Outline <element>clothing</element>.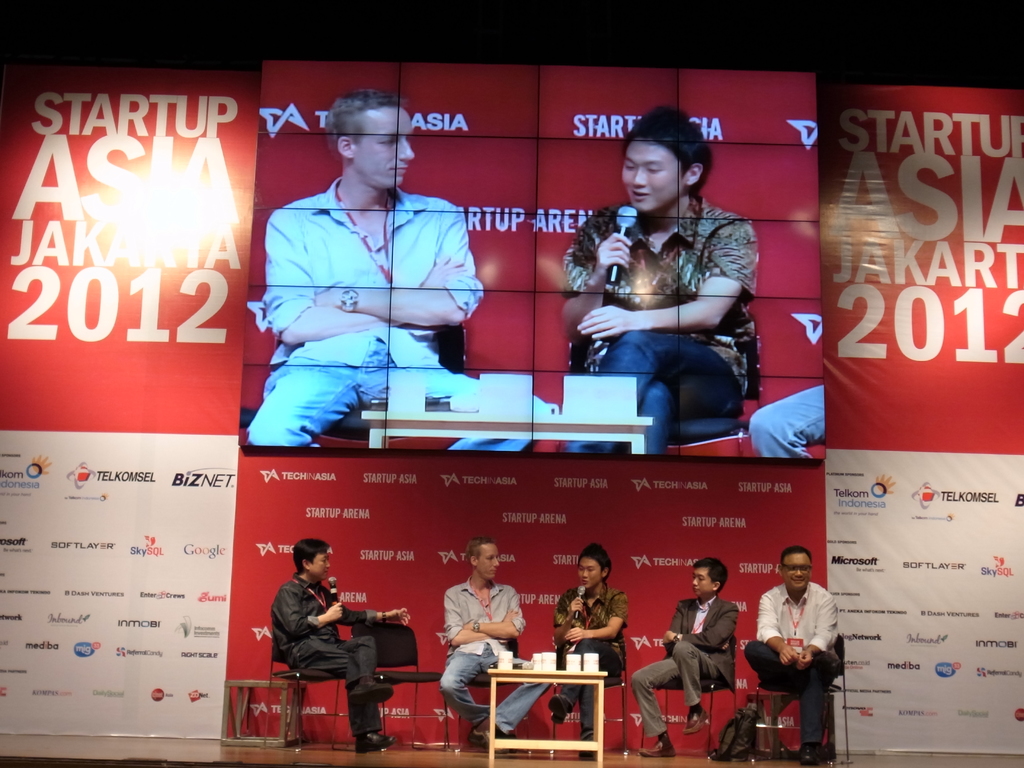
Outline: box=[429, 571, 550, 728].
